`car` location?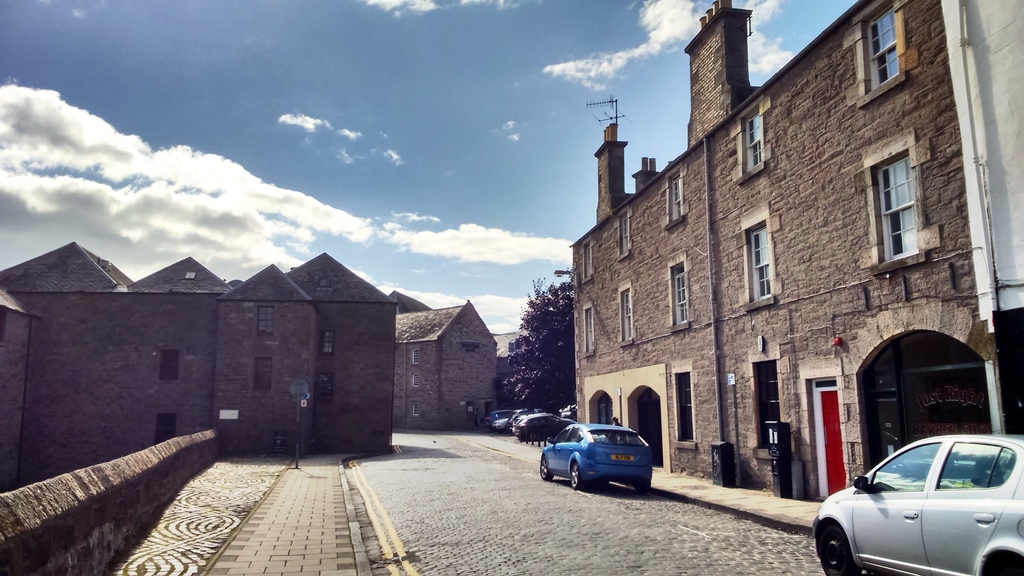
[489, 408, 509, 432]
